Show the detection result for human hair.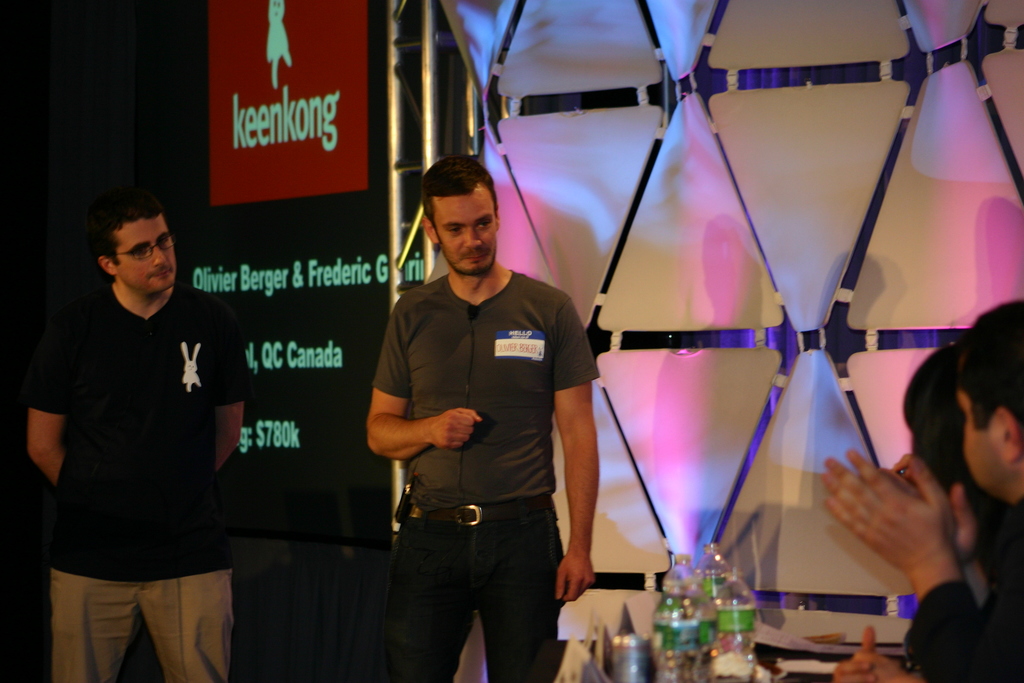
pyautogui.locateOnScreen(422, 154, 501, 223).
